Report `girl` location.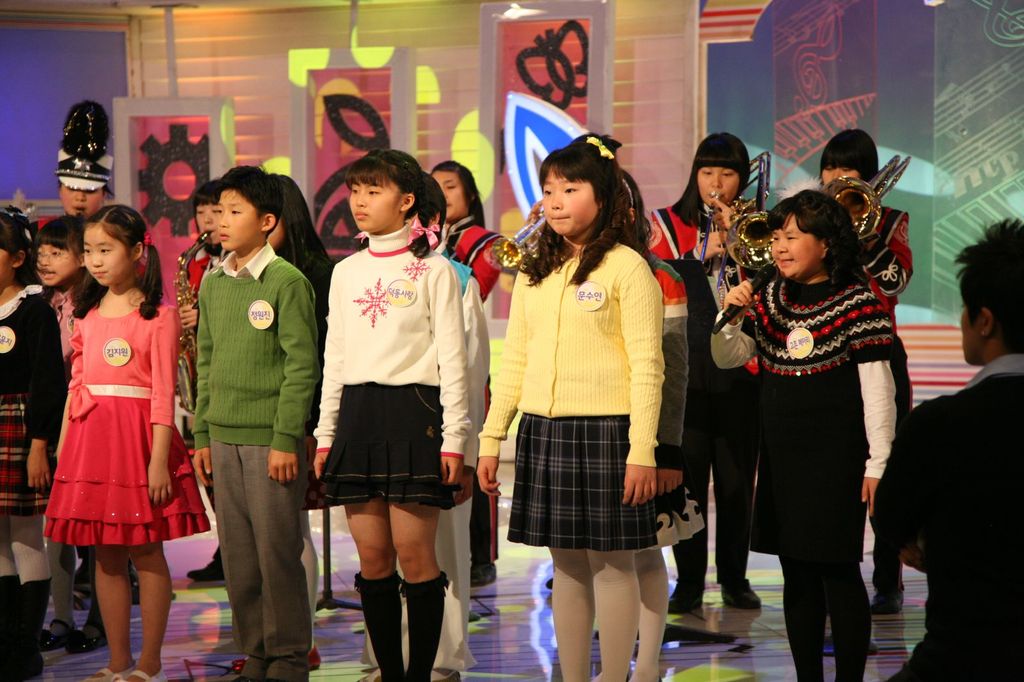
Report: BBox(710, 183, 901, 681).
